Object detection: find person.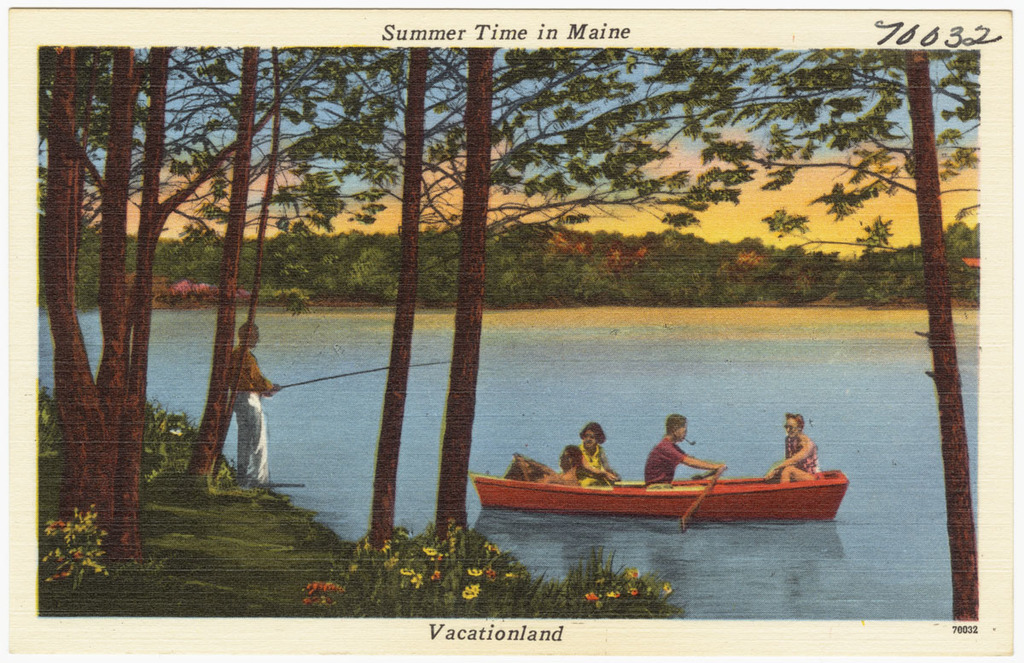
bbox(643, 415, 724, 500).
